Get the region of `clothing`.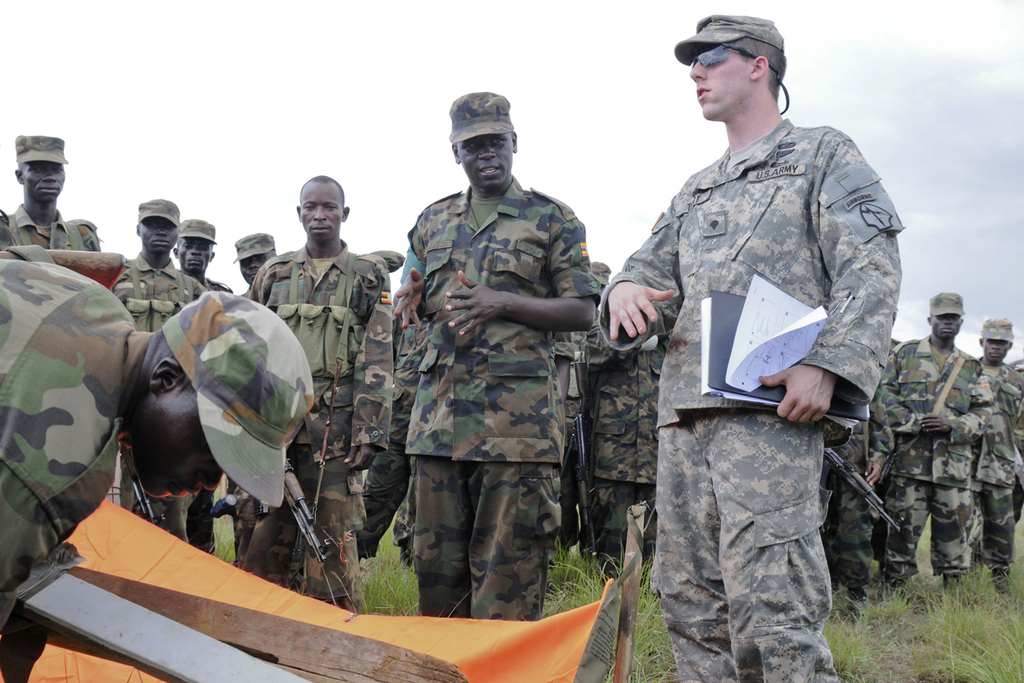
pyautogui.locateOnScreen(0, 200, 97, 254).
